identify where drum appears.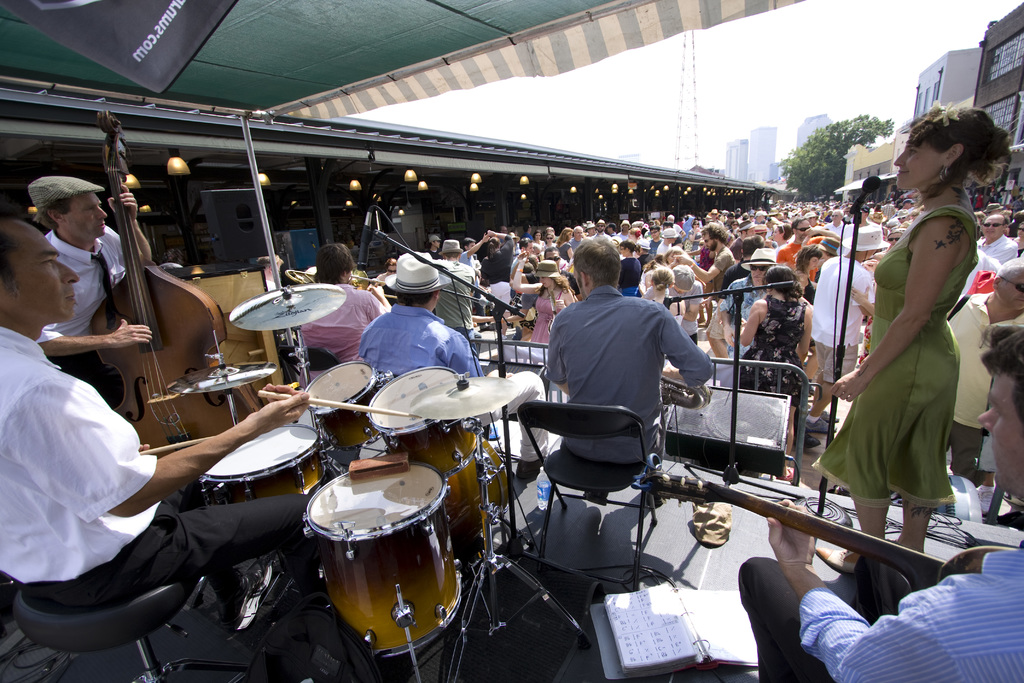
Appears at <box>447,435,513,572</box>.
